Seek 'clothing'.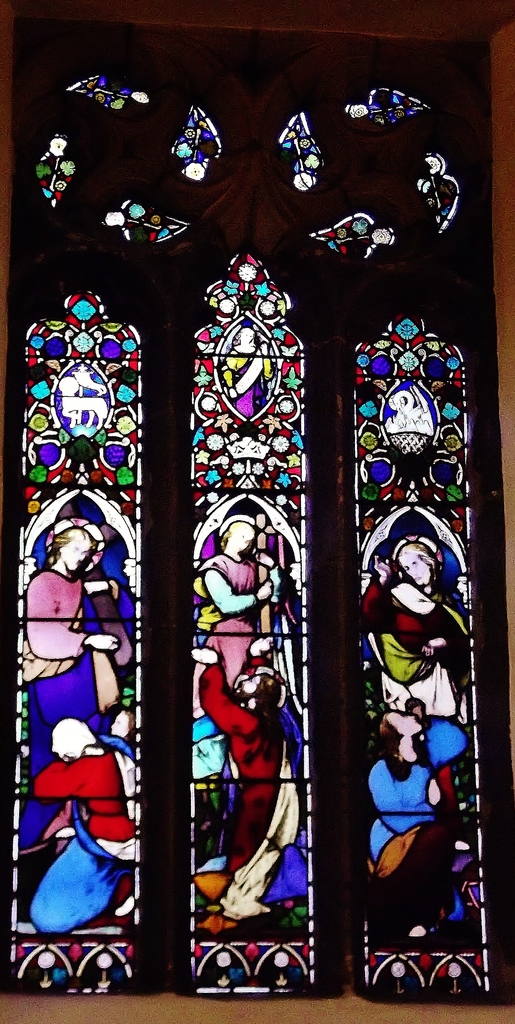
crop(20, 755, 134, 939).
